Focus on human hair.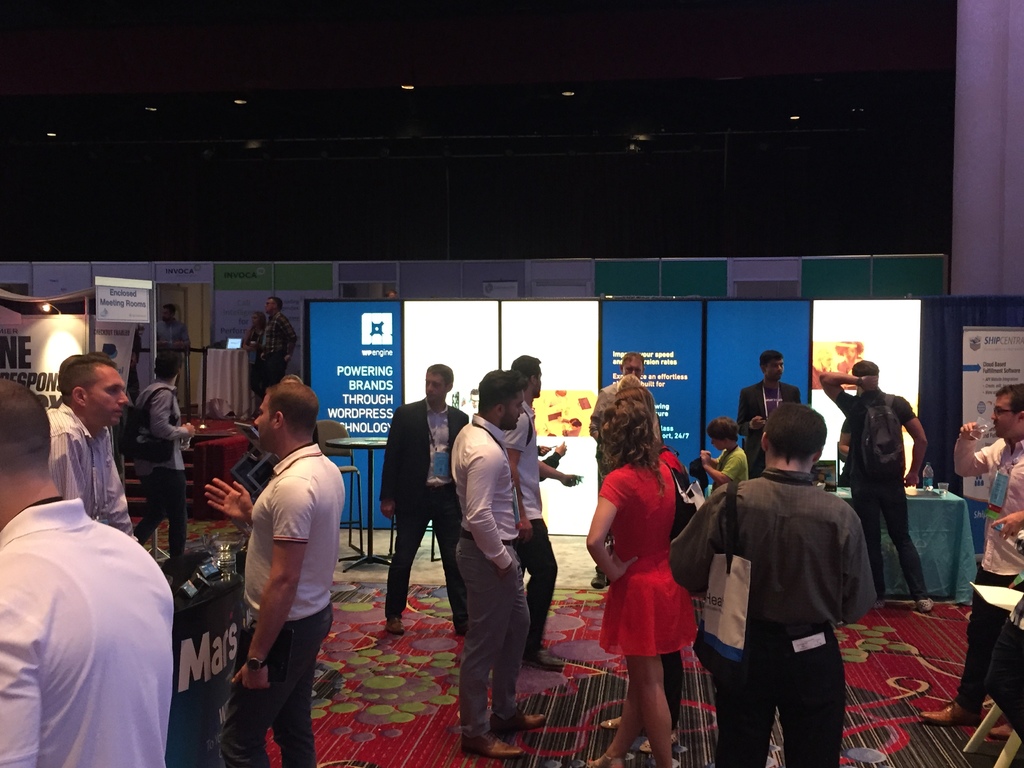
Focused at rect(0, 371, 51, 471).
